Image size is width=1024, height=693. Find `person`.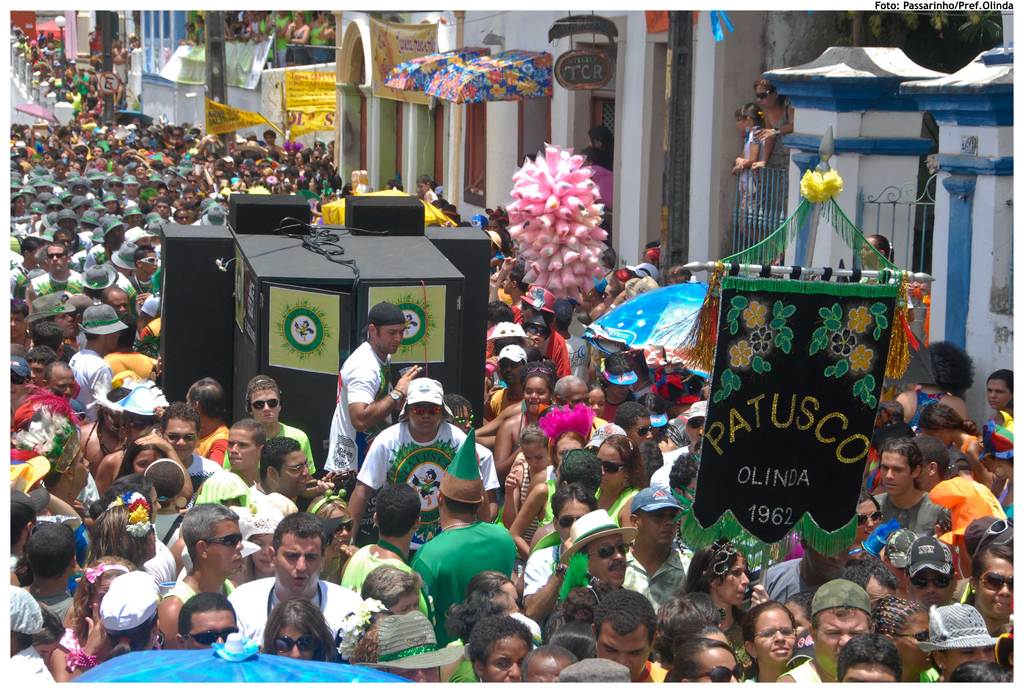
x1=467, y1=616, x2=531, y2=681.
